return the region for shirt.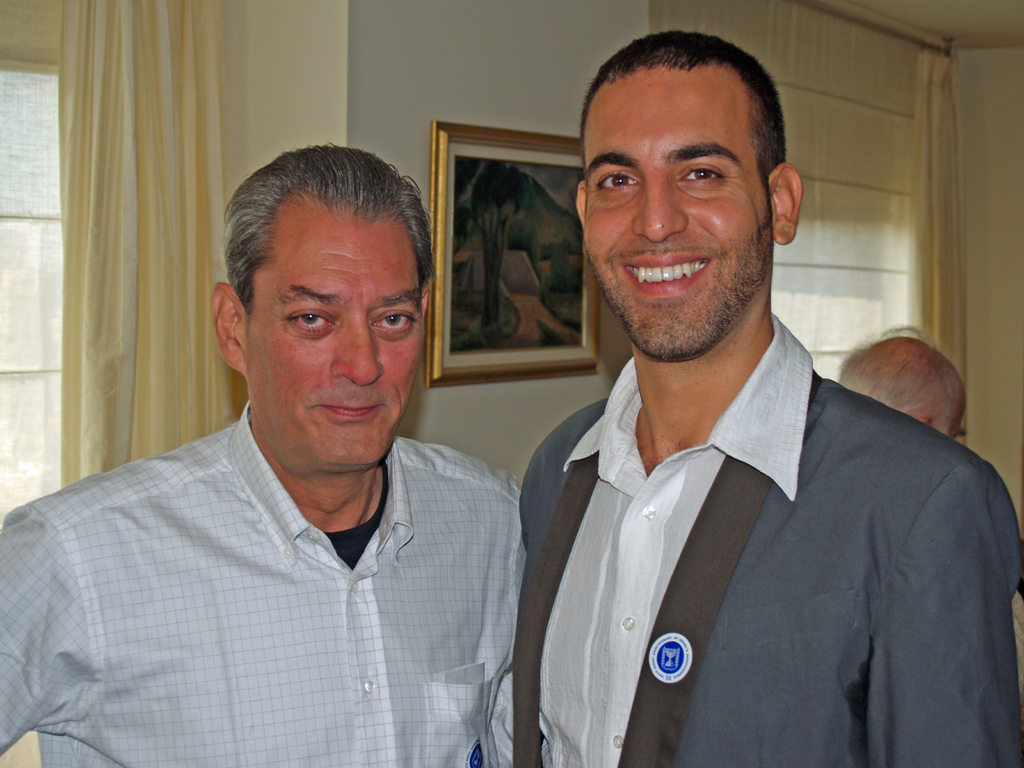
<box>20,360,545,756</box>.
